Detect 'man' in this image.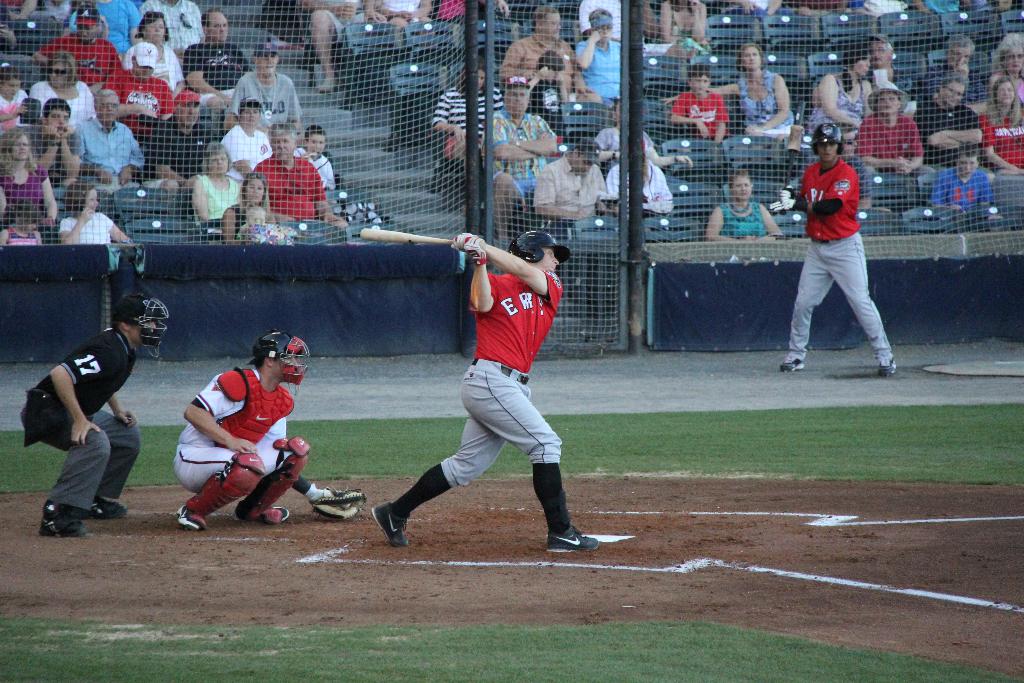
Detection: Rect(182, 10, 248, 110).
